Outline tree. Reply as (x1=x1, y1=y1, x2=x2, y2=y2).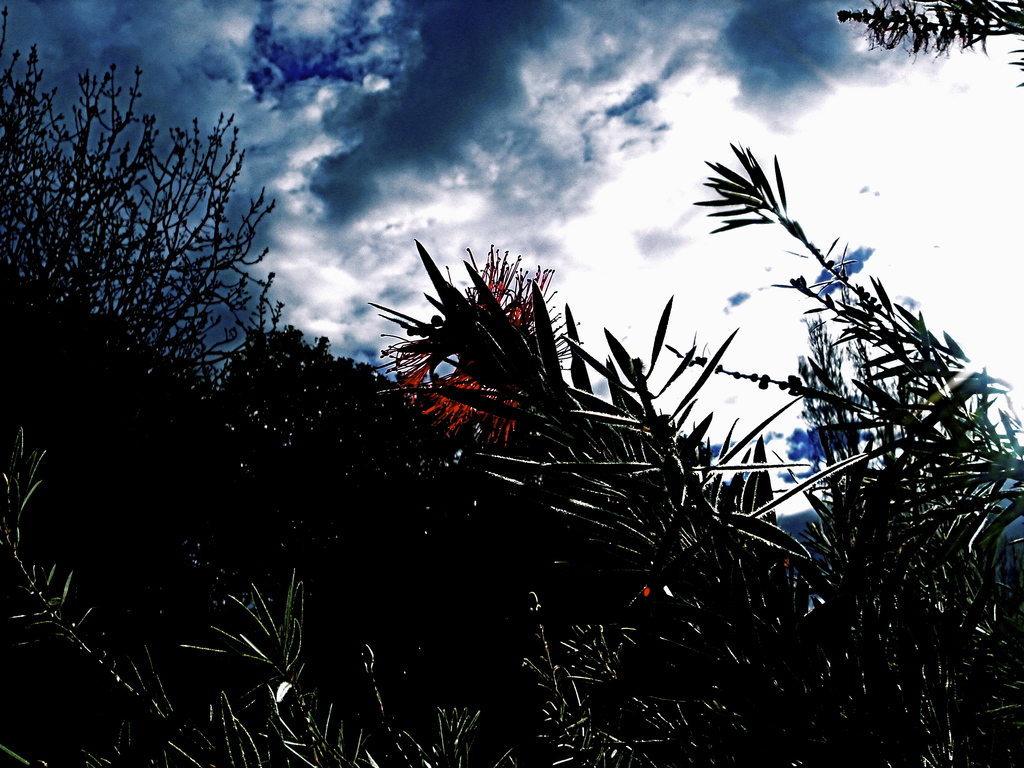
(x1=0, y1=0, x2=1023, y2=767).
